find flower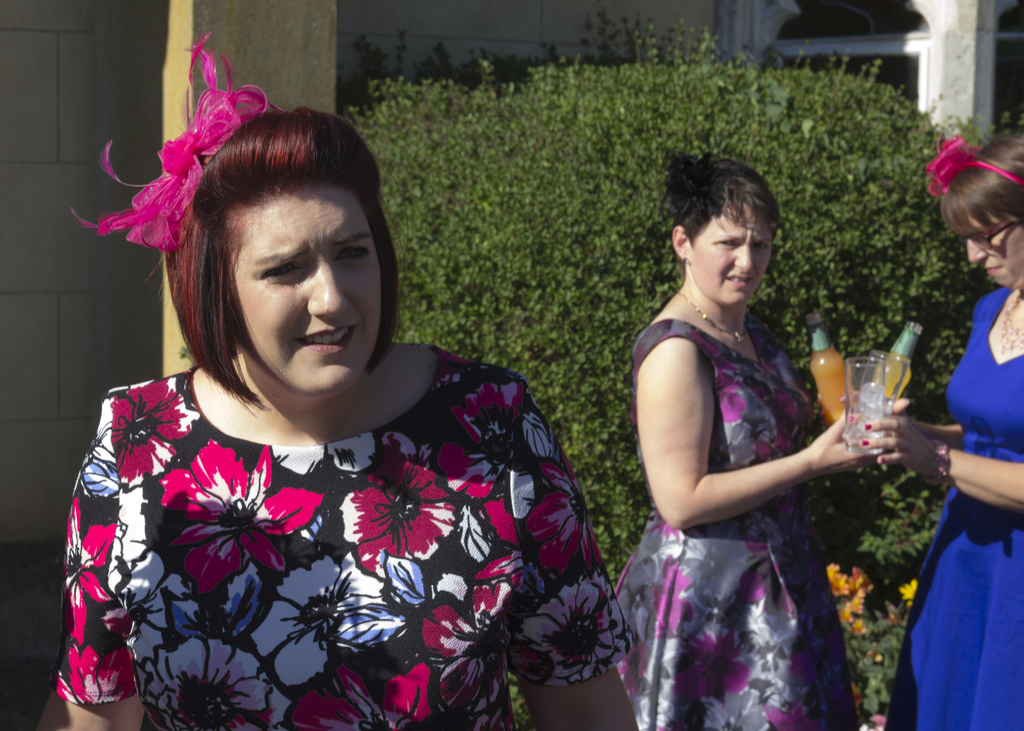
{"left": 418, "top": 581, "right": 515, "bottom": 730}
